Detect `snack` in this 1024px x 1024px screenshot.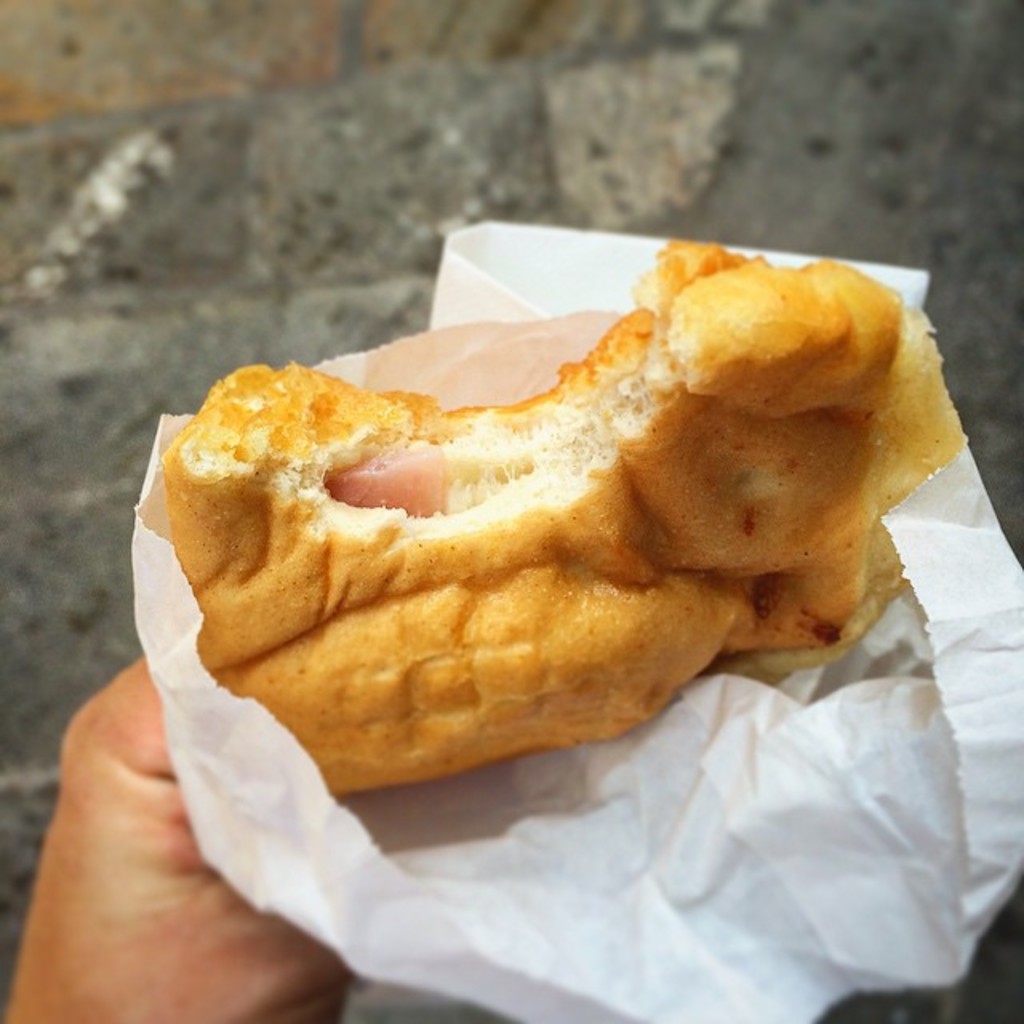
Detection: 168, 250, 976, 779.
